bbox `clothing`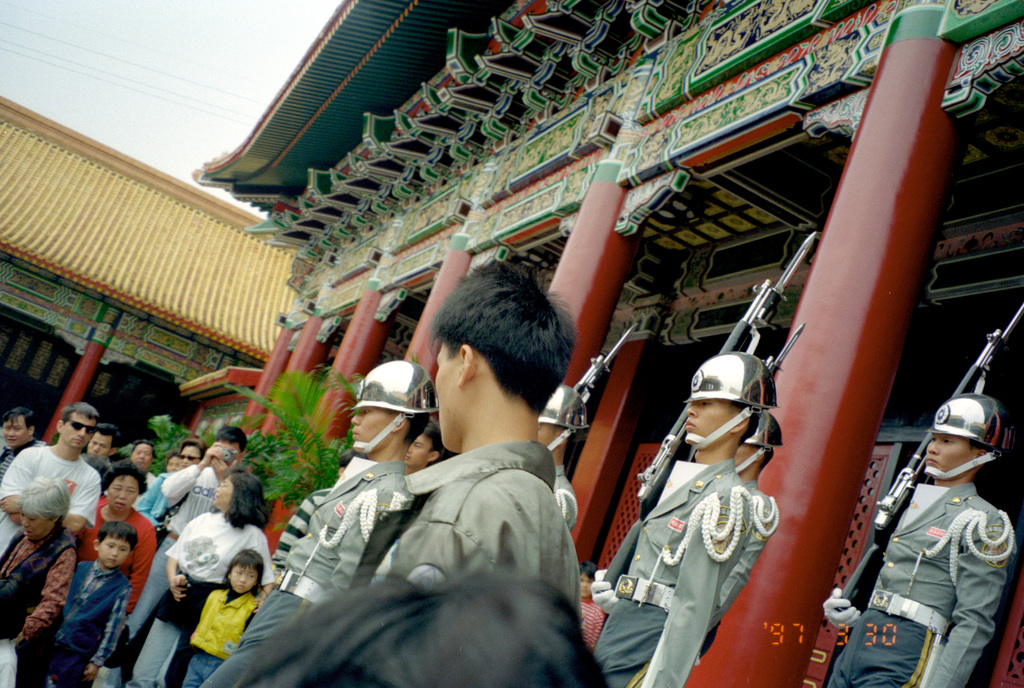
x1=346, y1=436, x2=585, y2=610
